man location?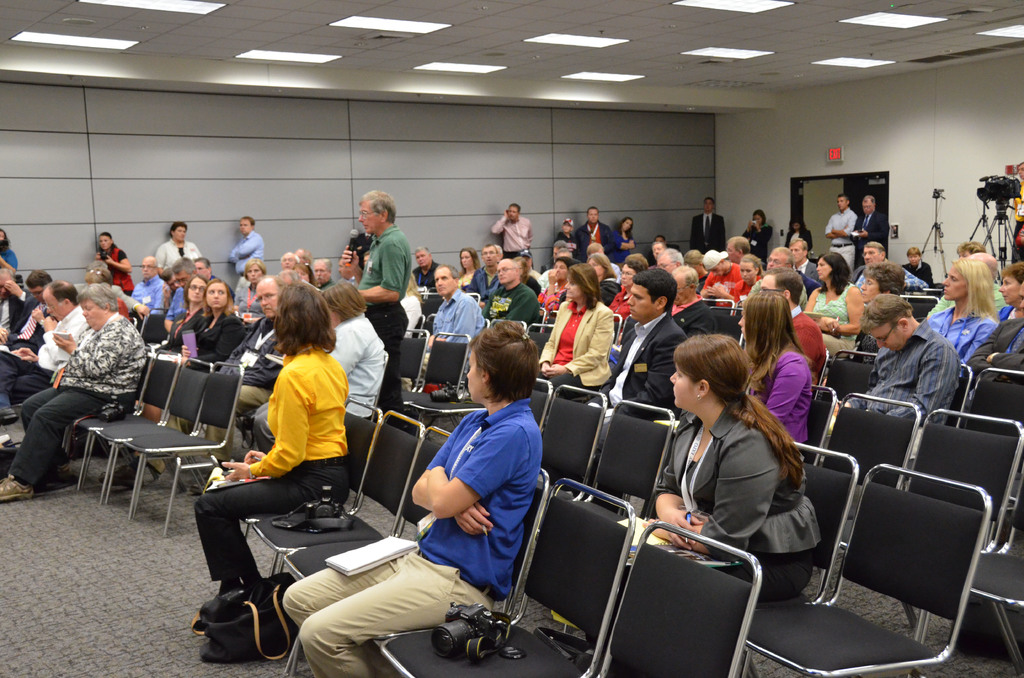
{"x1": 654, "y1": 246, "x2": 684, "y2": 271}
